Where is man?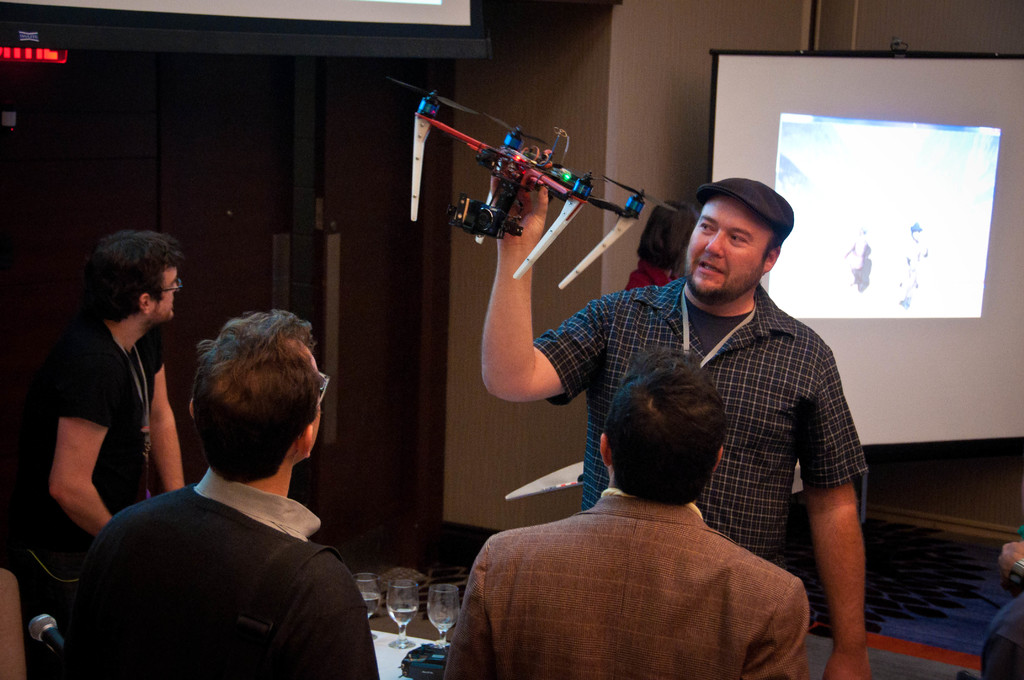
bbox=[479, 173, 875, 679].
